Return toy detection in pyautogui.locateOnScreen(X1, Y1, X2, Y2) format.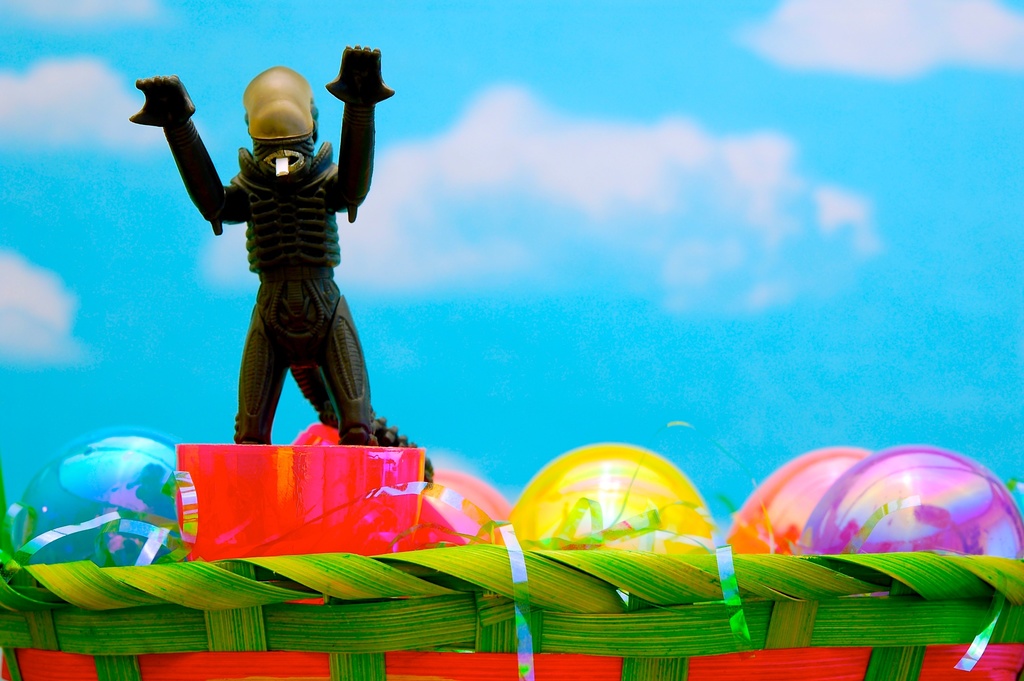
pyautogui.locateOnScreen(139, 77, 380, 455).
